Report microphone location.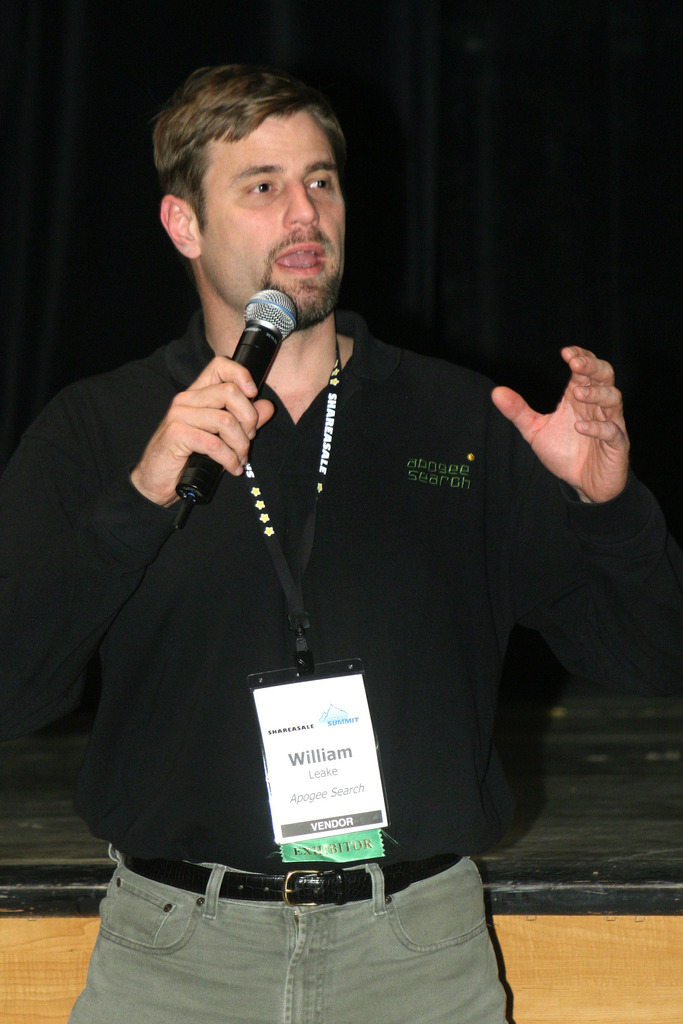
Report: bbox=(179, 287, 291, 502).
